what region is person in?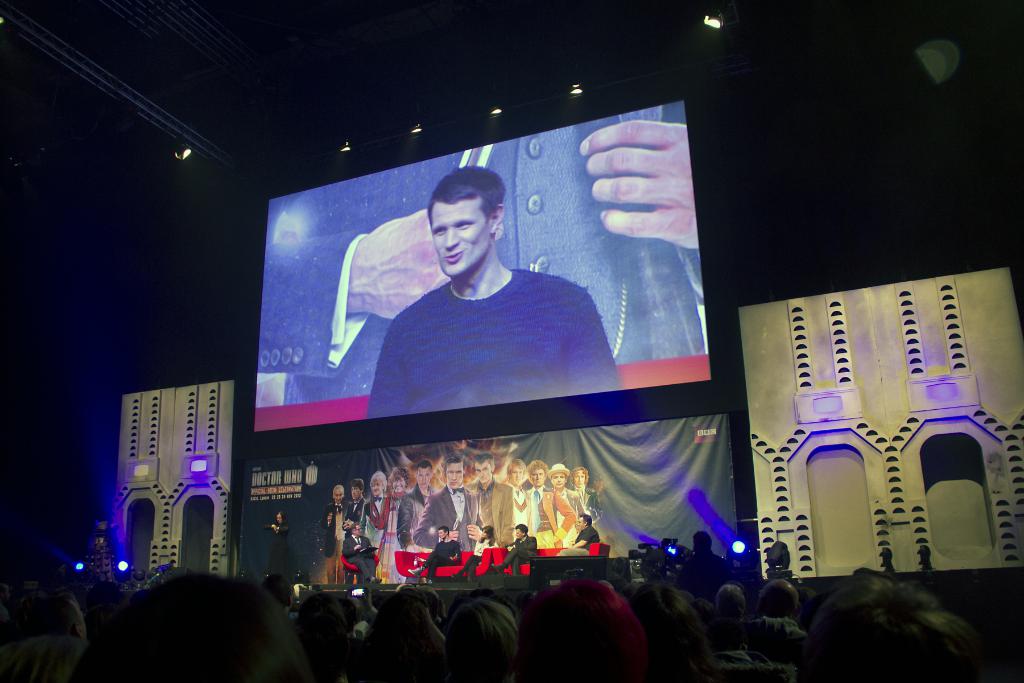
locate(409, 522, 461, 587).
